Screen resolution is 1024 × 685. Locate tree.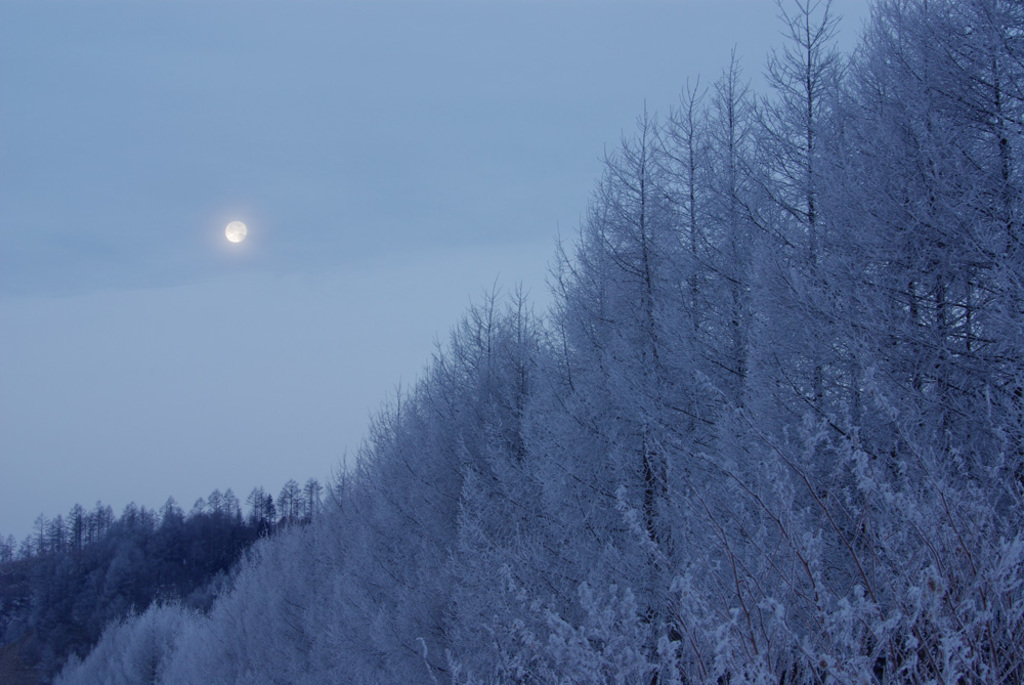
pyautogui.locateOnScreen(125, 600, 215, 684).
